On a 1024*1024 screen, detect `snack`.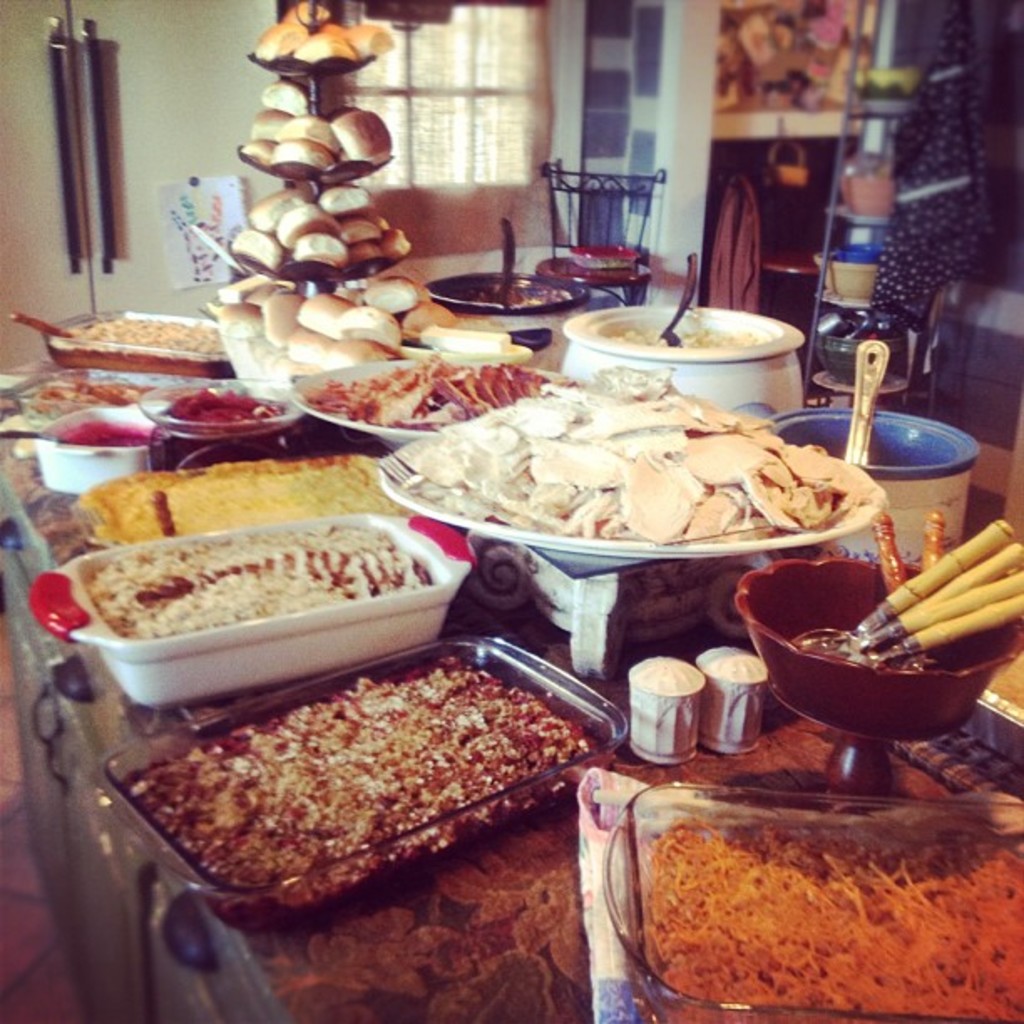
211,186,407,271.
